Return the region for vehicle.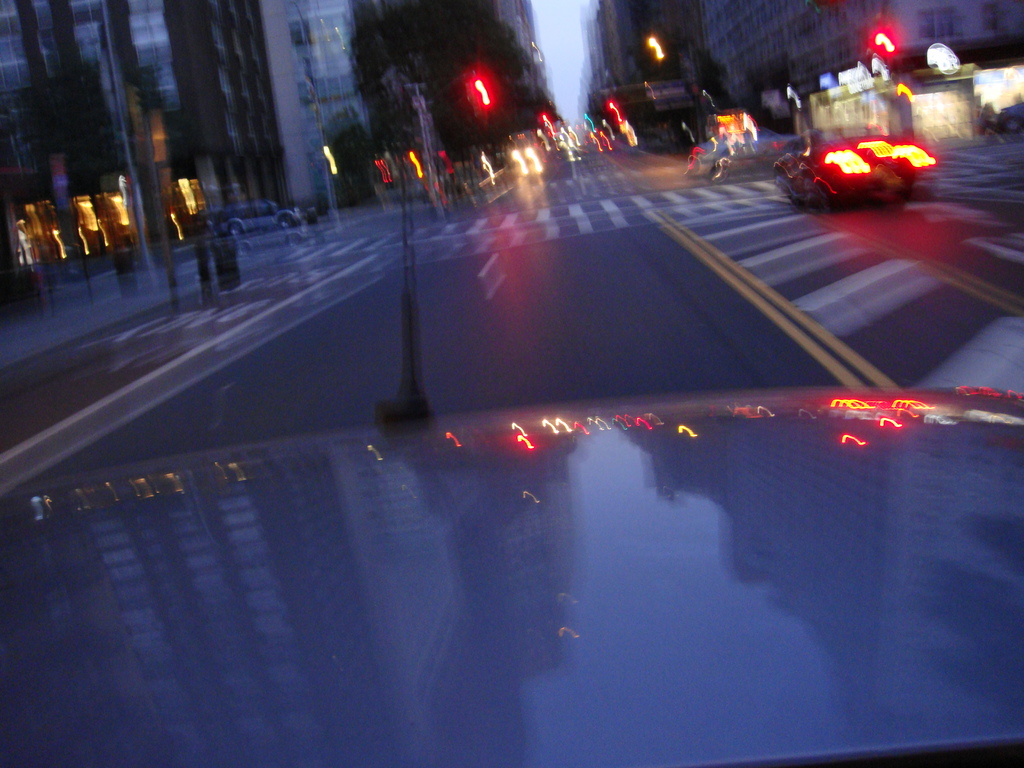
218 196 323 239.
